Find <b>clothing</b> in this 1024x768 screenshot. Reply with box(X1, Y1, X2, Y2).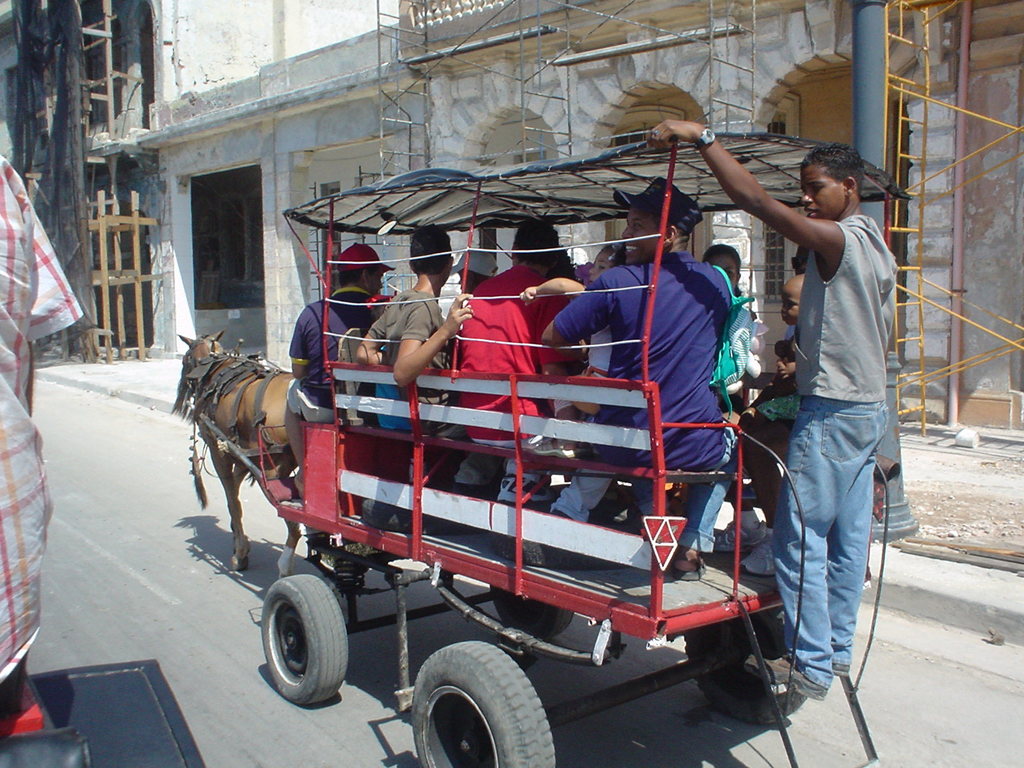
box(296, 287, 380, 404).
